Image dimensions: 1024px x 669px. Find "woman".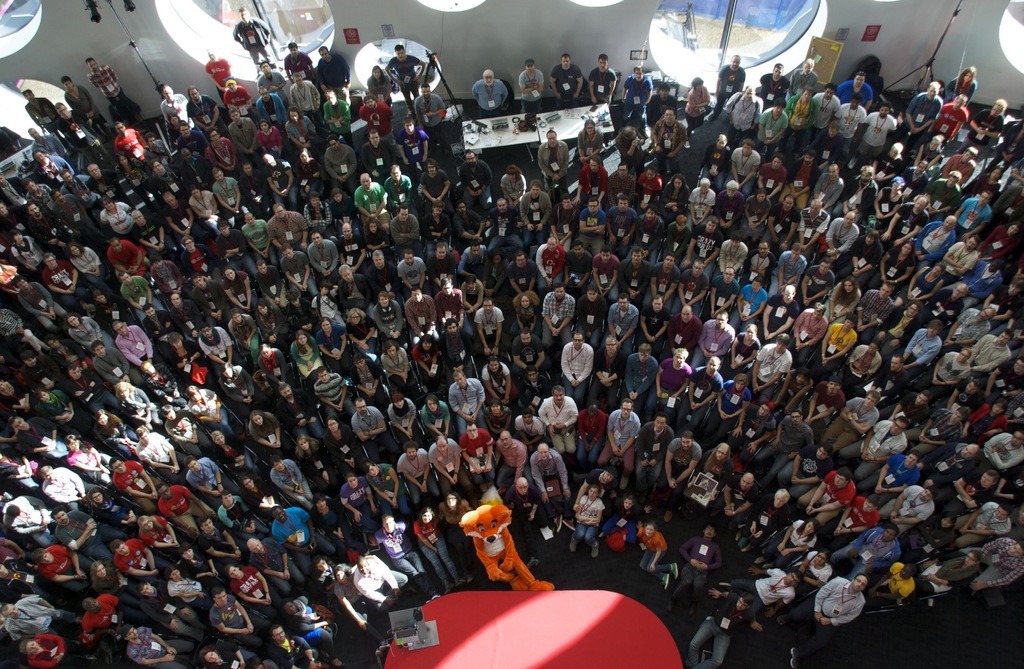
{"x1": 412, "y1": 508, "x2": 465, "y2": 593}.
